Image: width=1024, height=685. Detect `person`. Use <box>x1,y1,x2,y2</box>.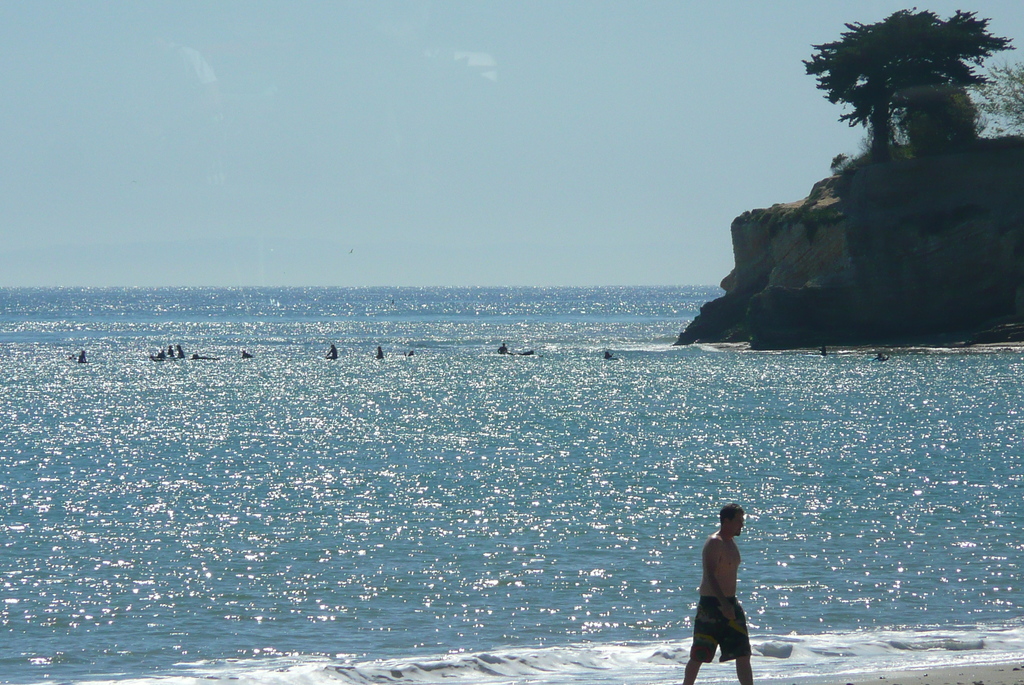
<box>680,504,755,684</box>.
